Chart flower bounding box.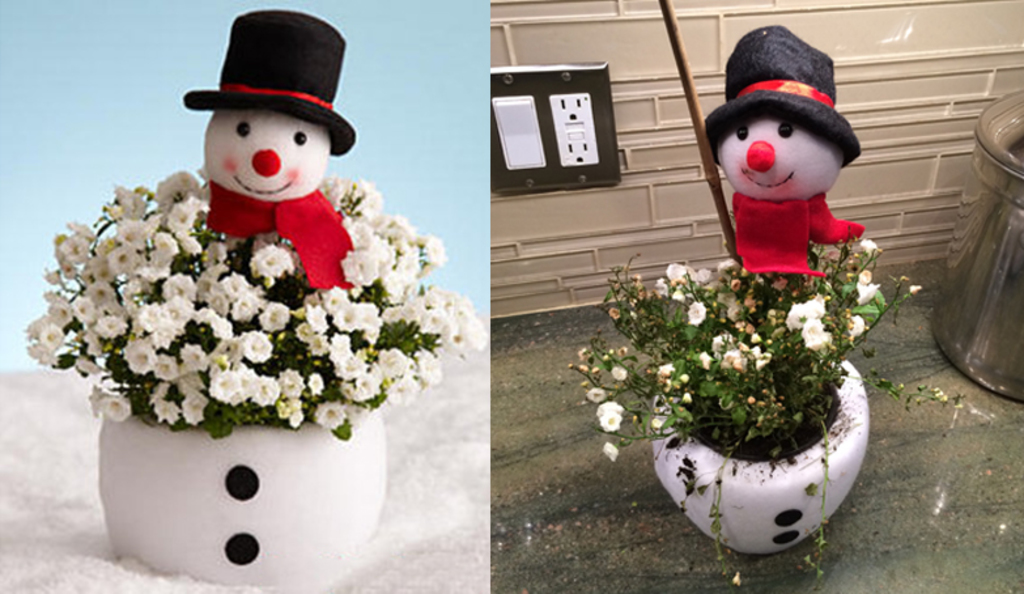
Charted: select_region(658, 378, 677, 394).
